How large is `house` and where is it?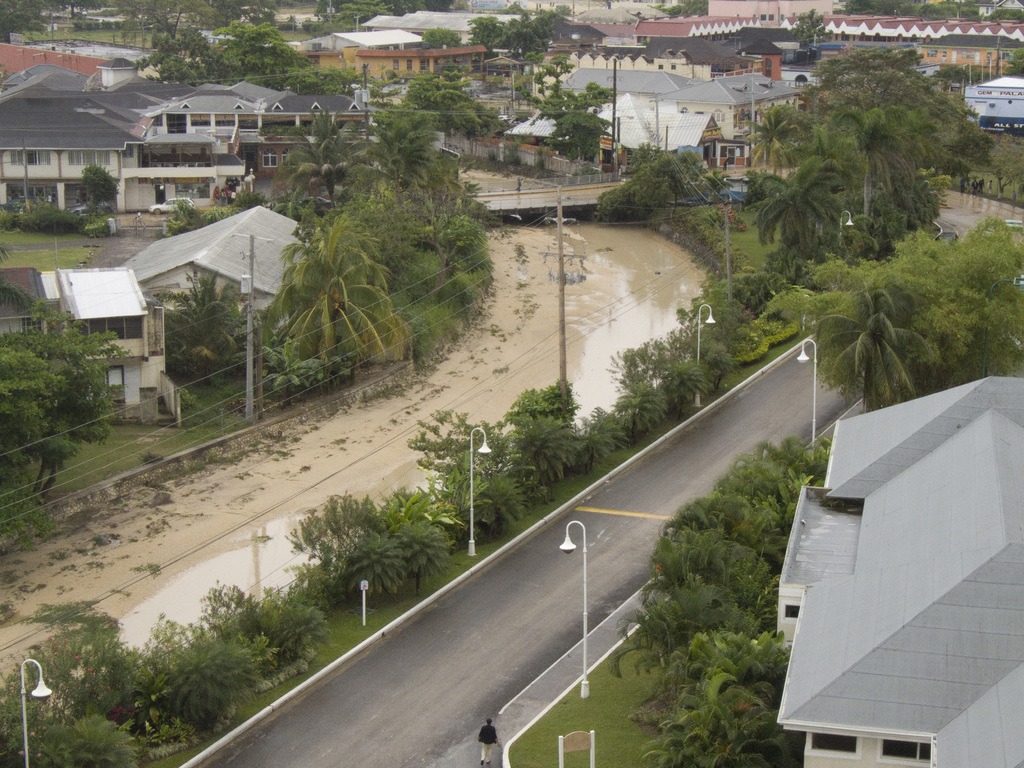
Bounding box: {"left": 316, "top": 0, "right": 1011, "bottom": 191}.
